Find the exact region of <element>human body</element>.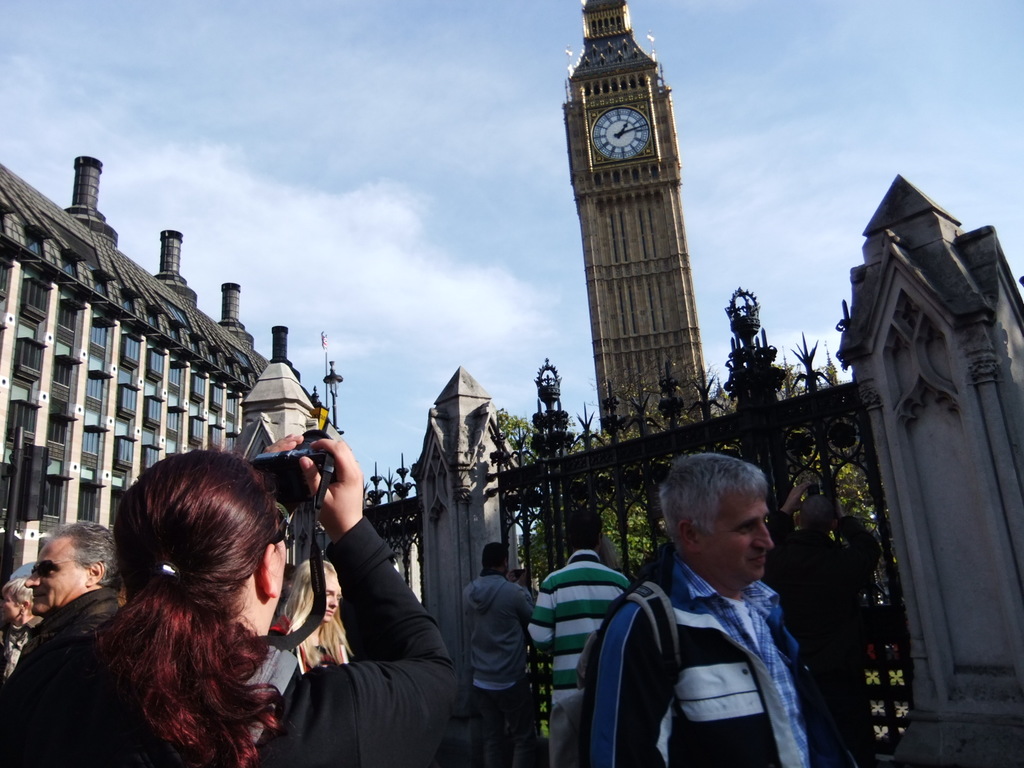
Exact region: l=454, t=545, r=539, b=767.
